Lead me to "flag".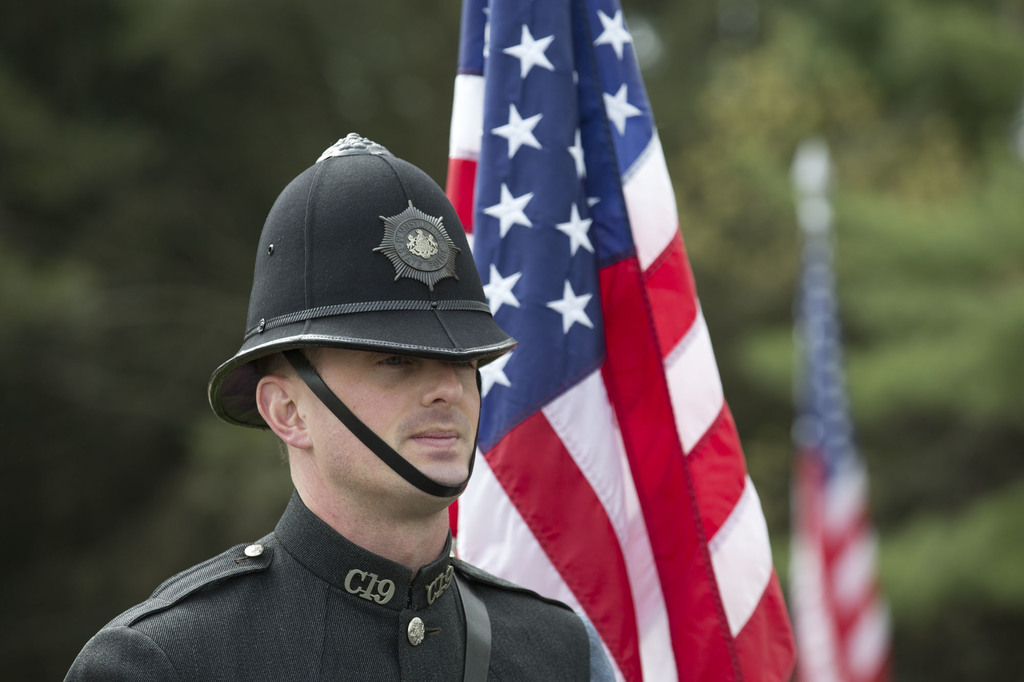
Lead to x1=502 y1=105 x2=796 y2=681.
